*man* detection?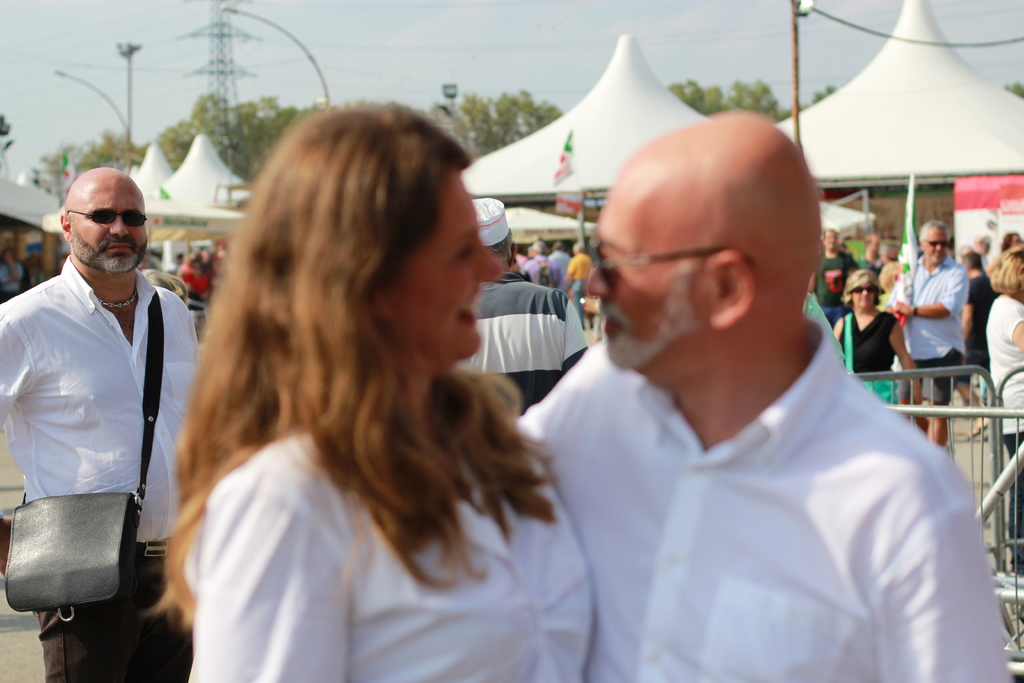
[left=889, top=217, right=976, bottom=441]
